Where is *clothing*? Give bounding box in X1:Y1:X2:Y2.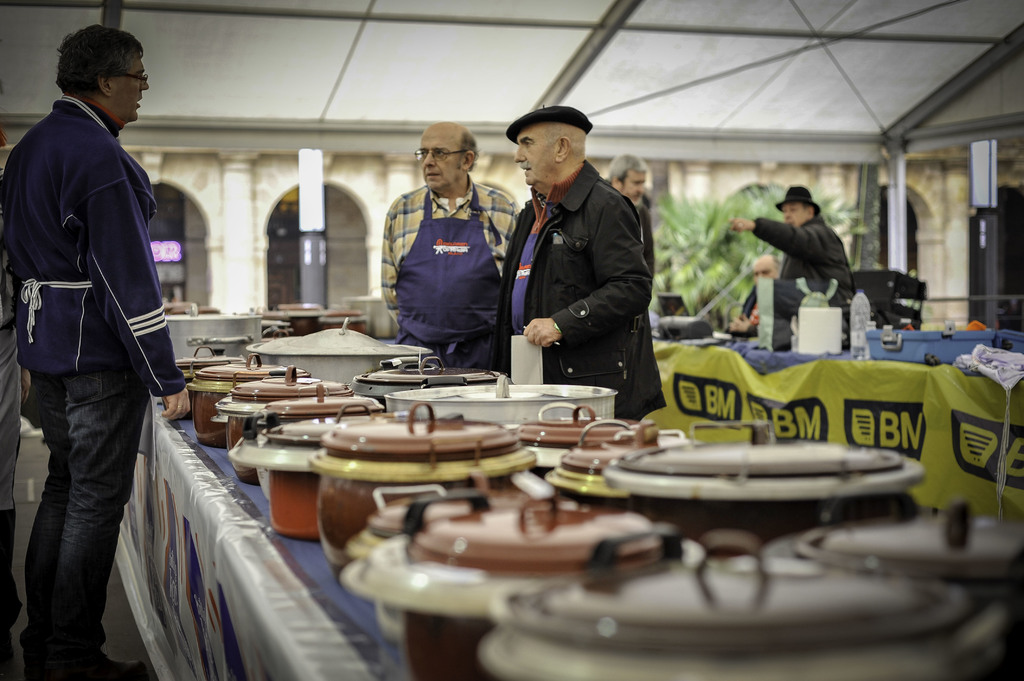
7:78:189:669.
